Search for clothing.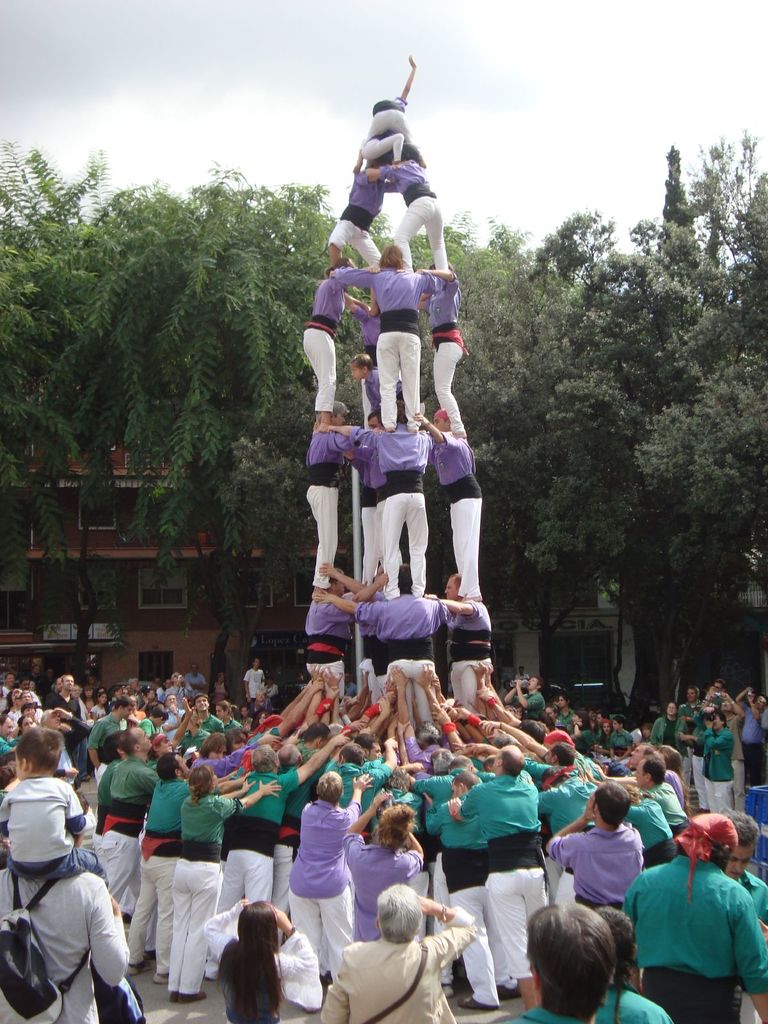
Found at x1=122 y1=778 x2=197 y2=975.
